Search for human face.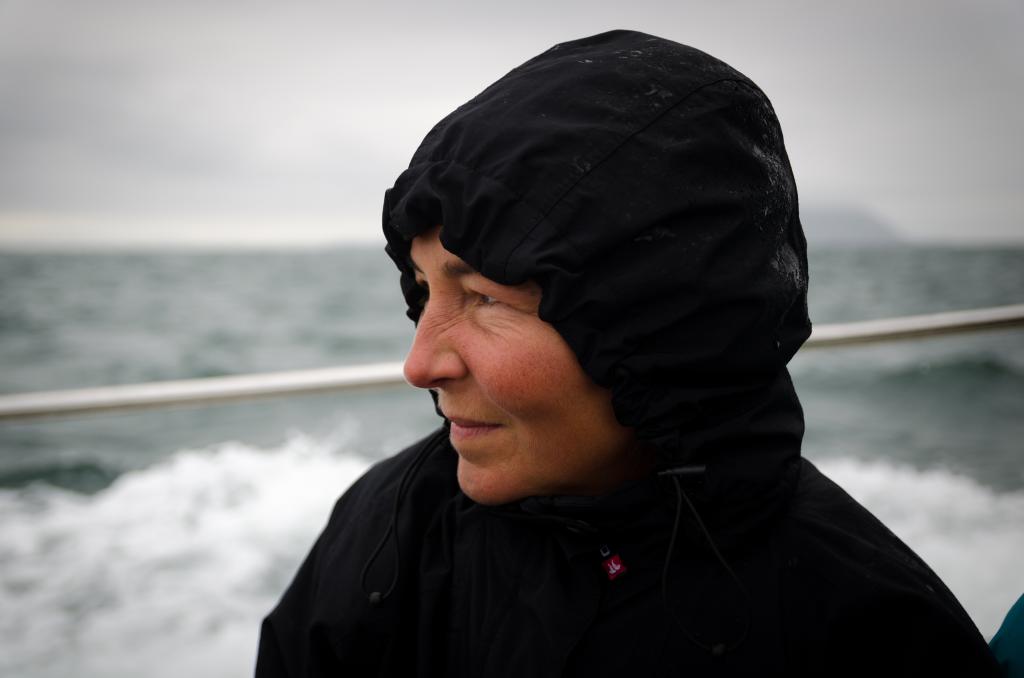
Found at 406, 238, 614, 501.
